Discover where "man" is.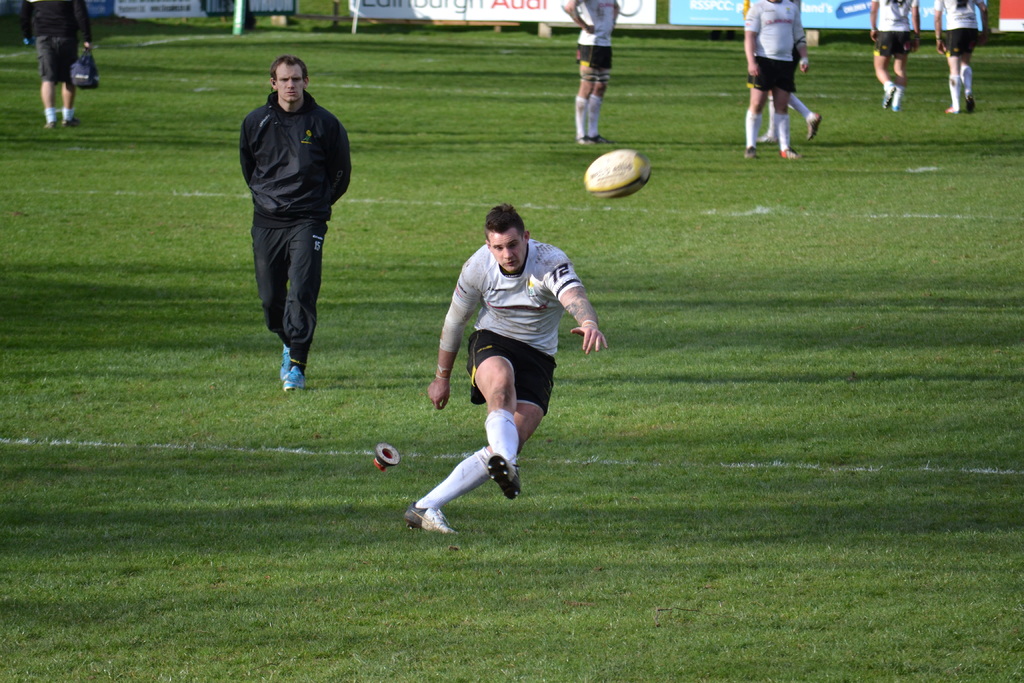
Discovered at box(558, 0, 620, 150).
